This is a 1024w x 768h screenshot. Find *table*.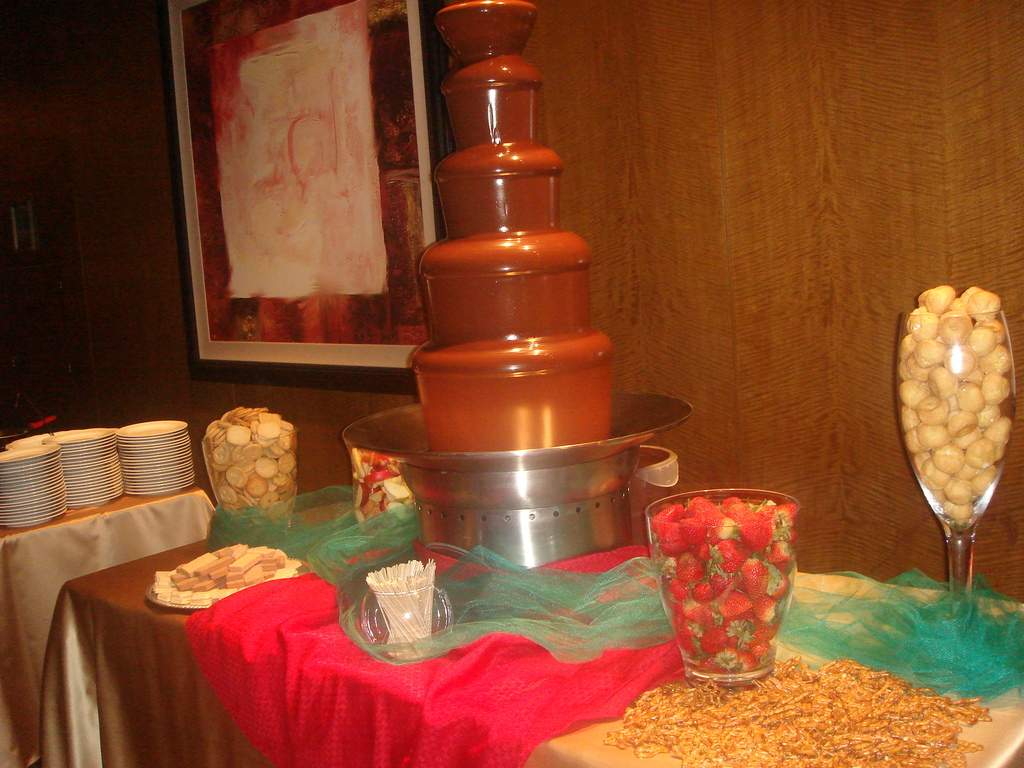
Bounding box: BBox(0, 492, 214, 764).
